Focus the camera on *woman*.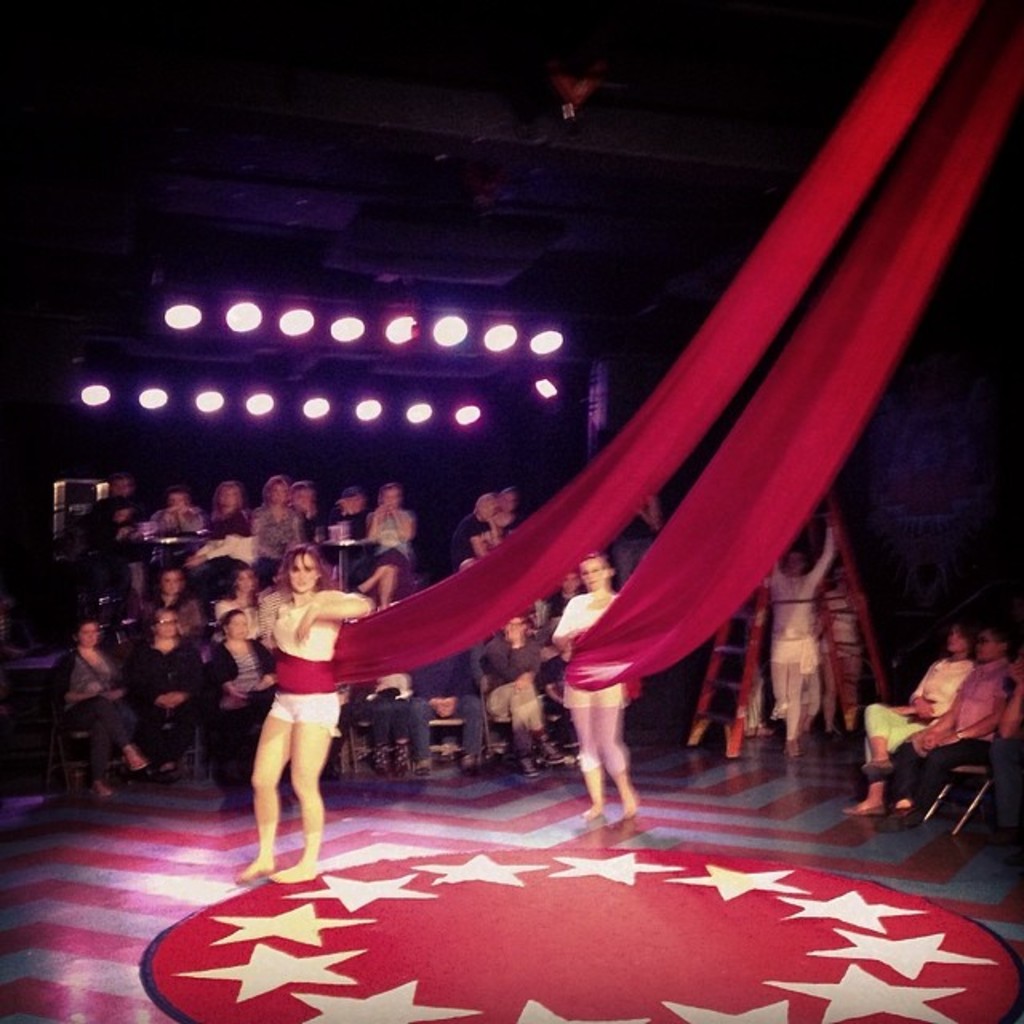
Focus region: 202:603:283:754.
